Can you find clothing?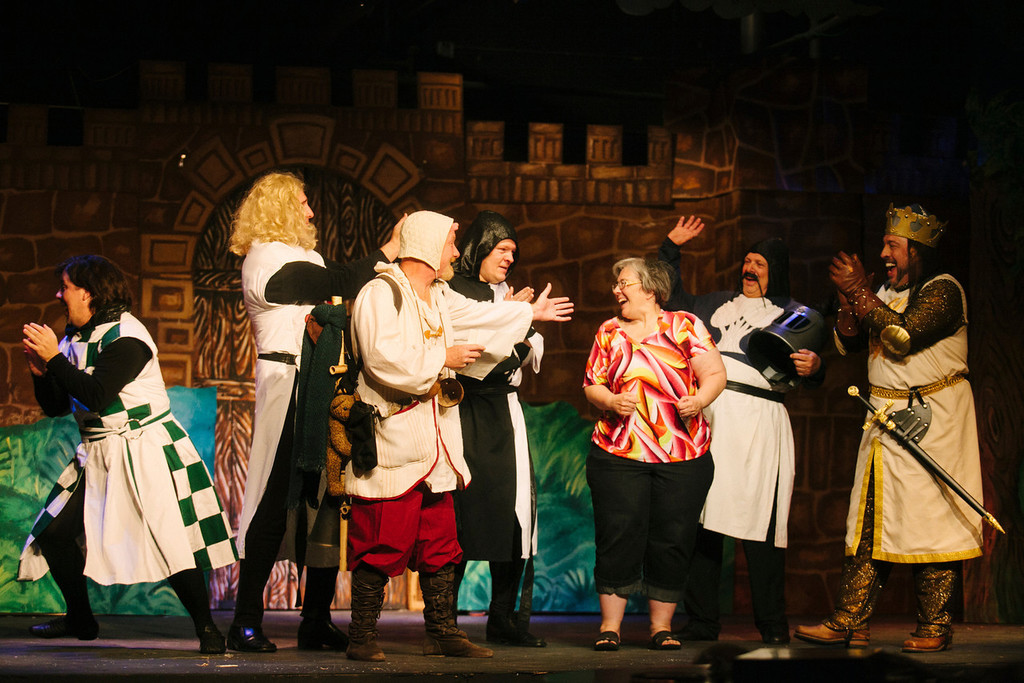
Yes, bounding box: left=582, top=299, right=714, bottom=596.
